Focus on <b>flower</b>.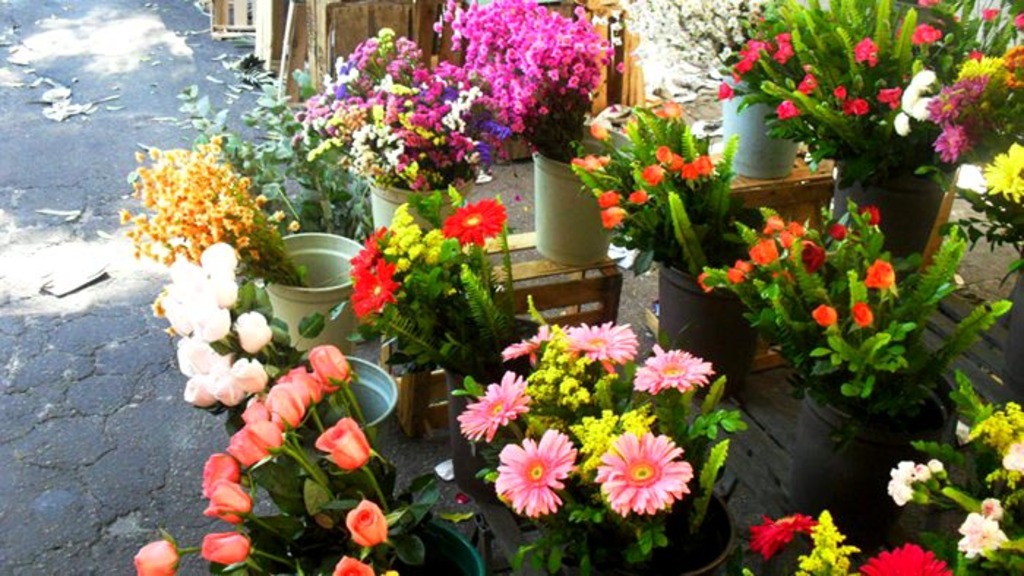
Focused at left=316, top=414, right=379, bottom=477.
